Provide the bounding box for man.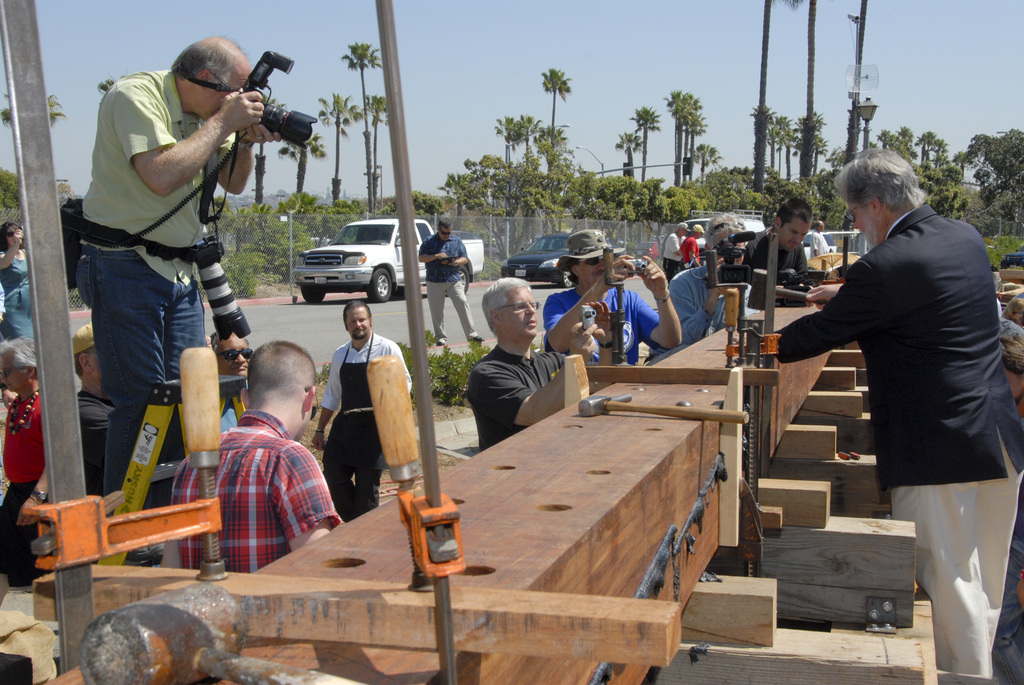
pyautogui.locateOnScreen(468, 280, 595, 453).
